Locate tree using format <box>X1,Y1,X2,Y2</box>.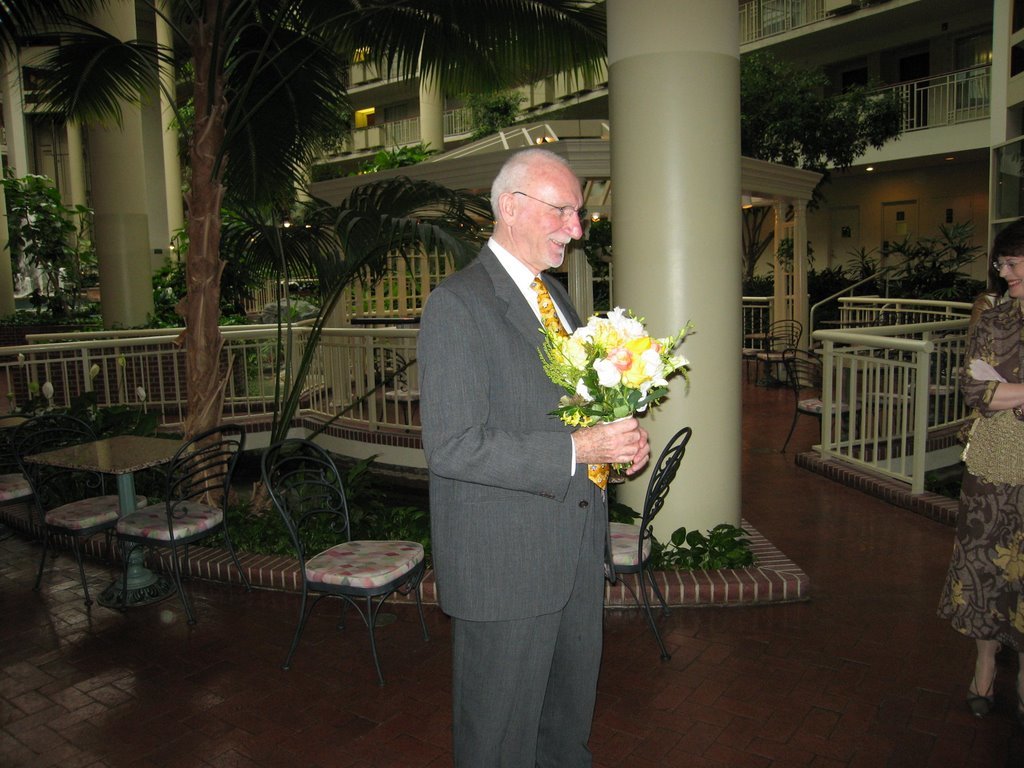
<box>734,50,903,288</box>.
